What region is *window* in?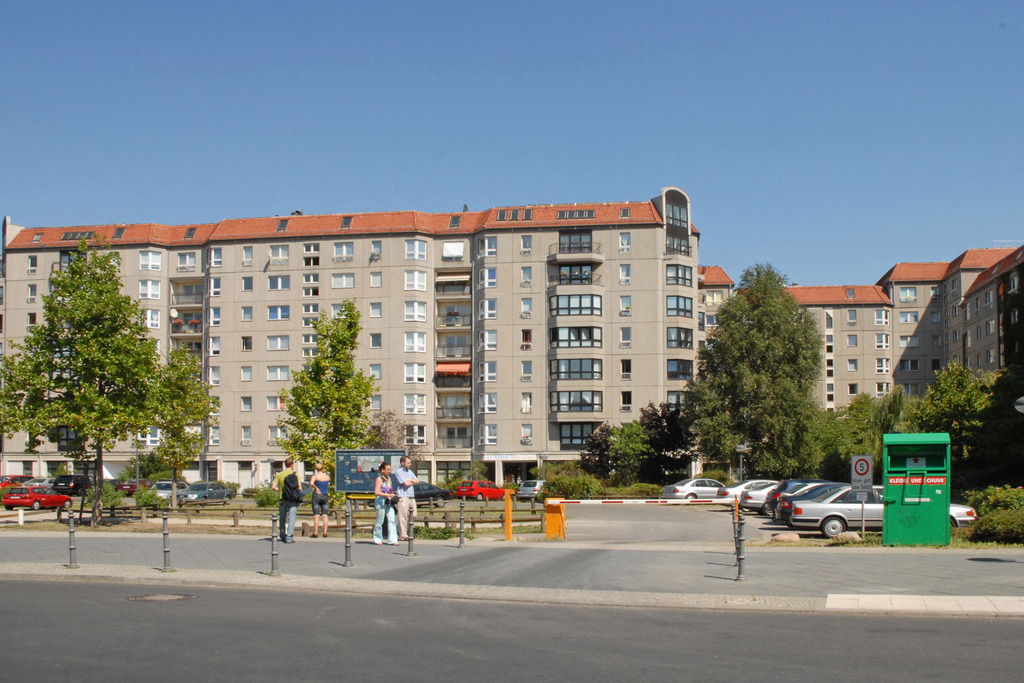
618,355,635,385.
